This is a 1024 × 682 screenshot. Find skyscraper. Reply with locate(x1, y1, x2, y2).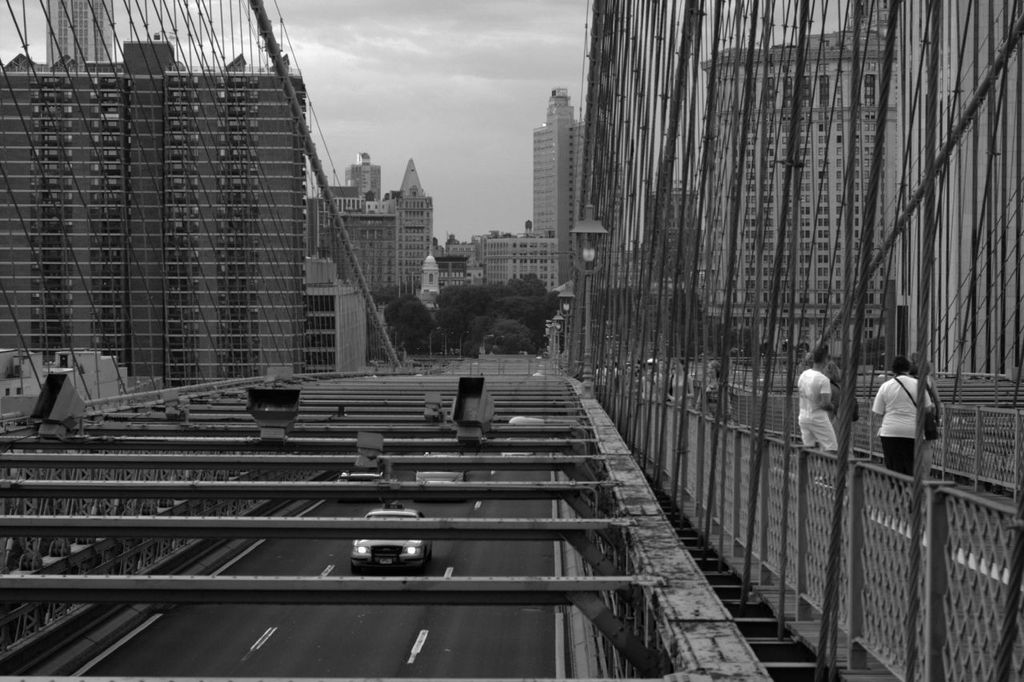
locate(524, 89, 594, 298).
